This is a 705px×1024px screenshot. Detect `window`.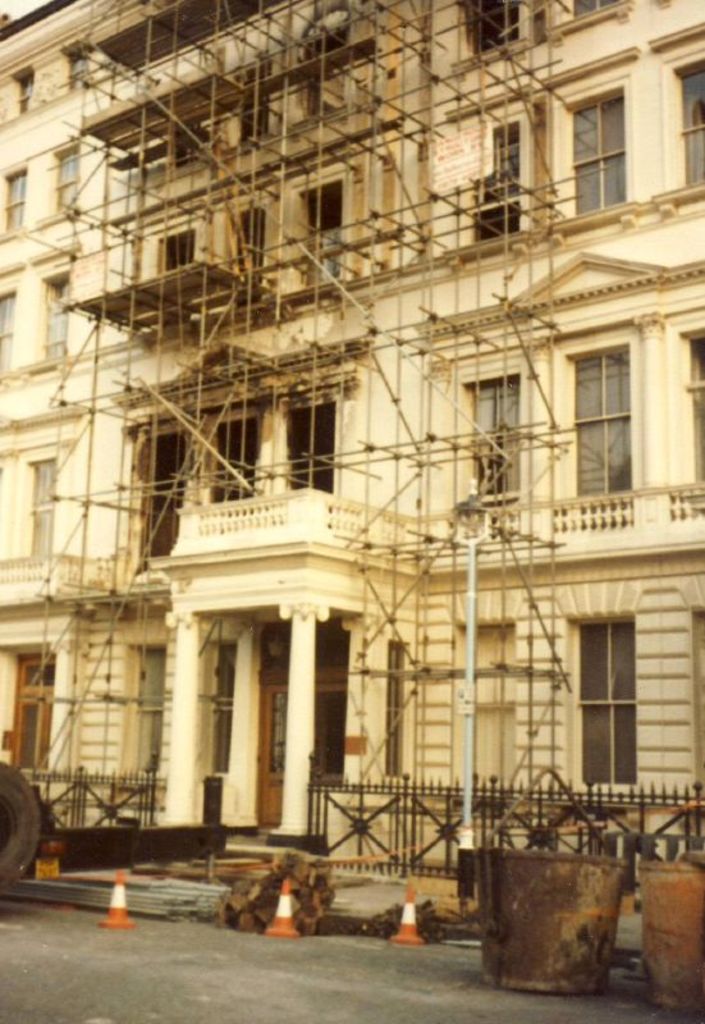
rect(567, 0, 630, 23).
